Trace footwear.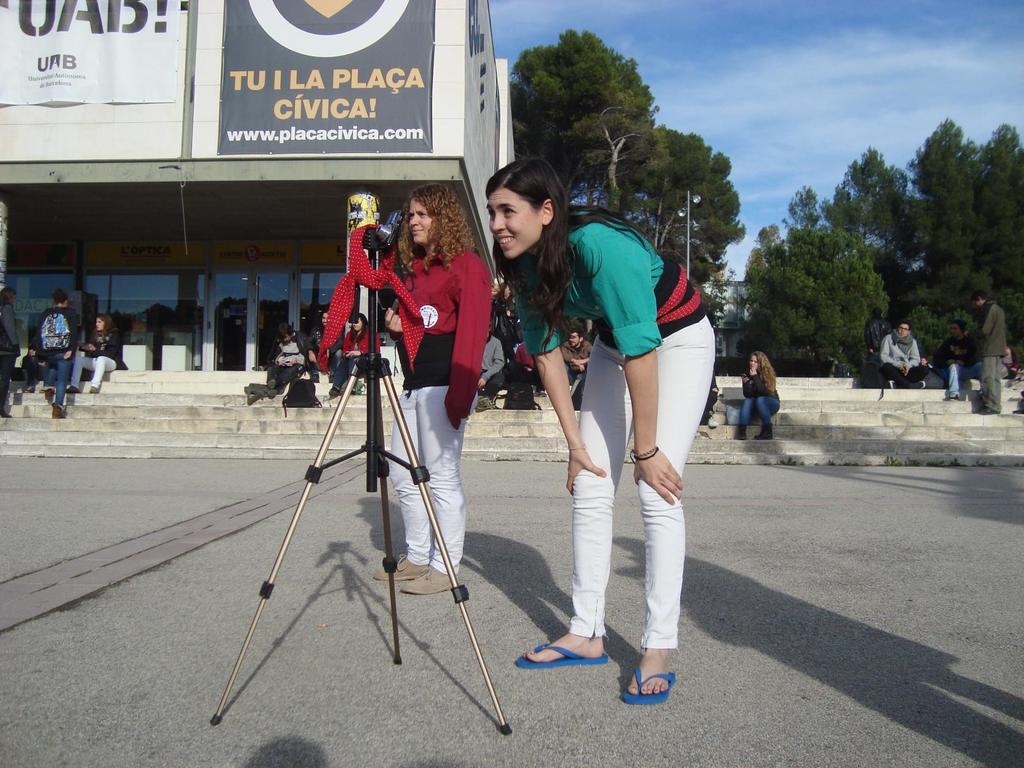
Traced to [left=50, top=403, right=70, bottom=419].
